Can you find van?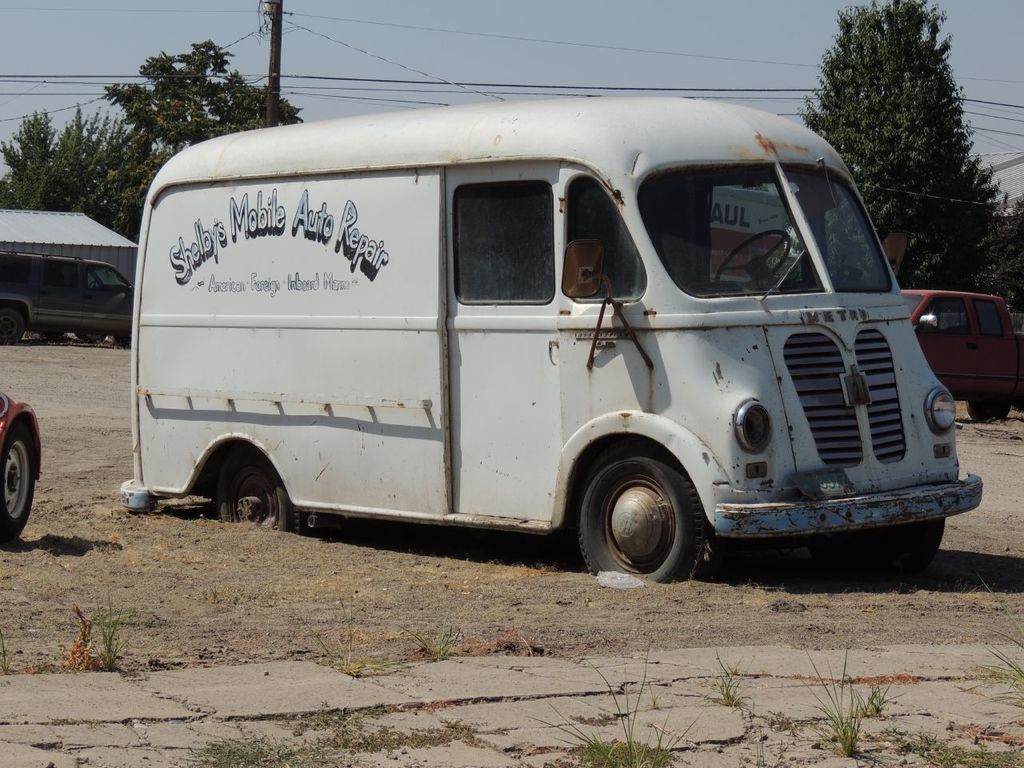
Yes, bounding box: select_region(117, 93, 987, 589).
